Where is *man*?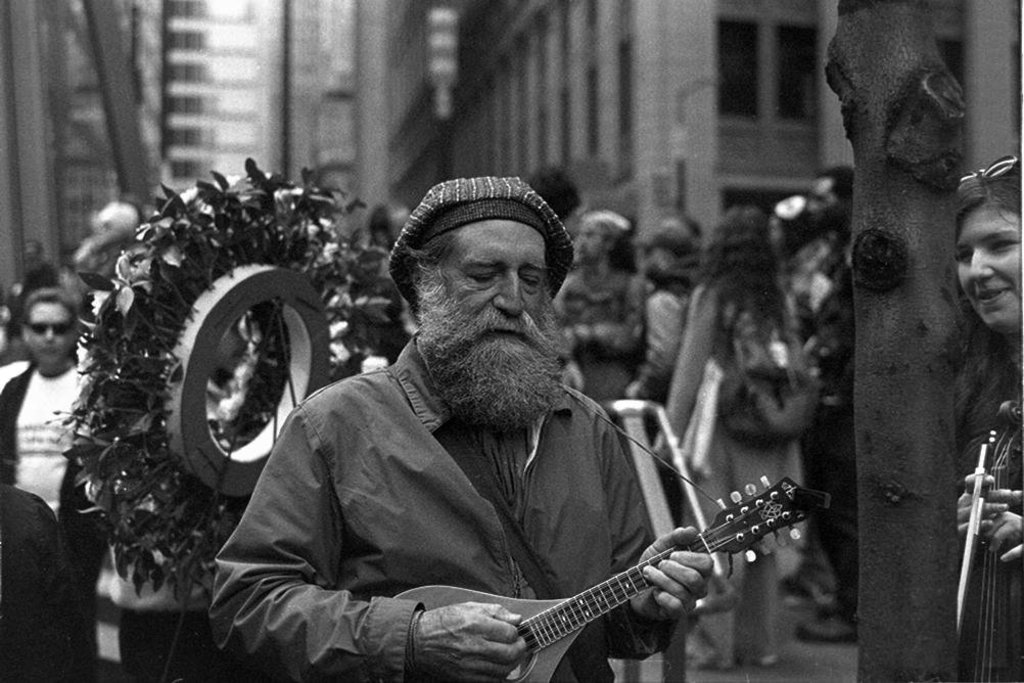
(0, 287, 88, 506).
